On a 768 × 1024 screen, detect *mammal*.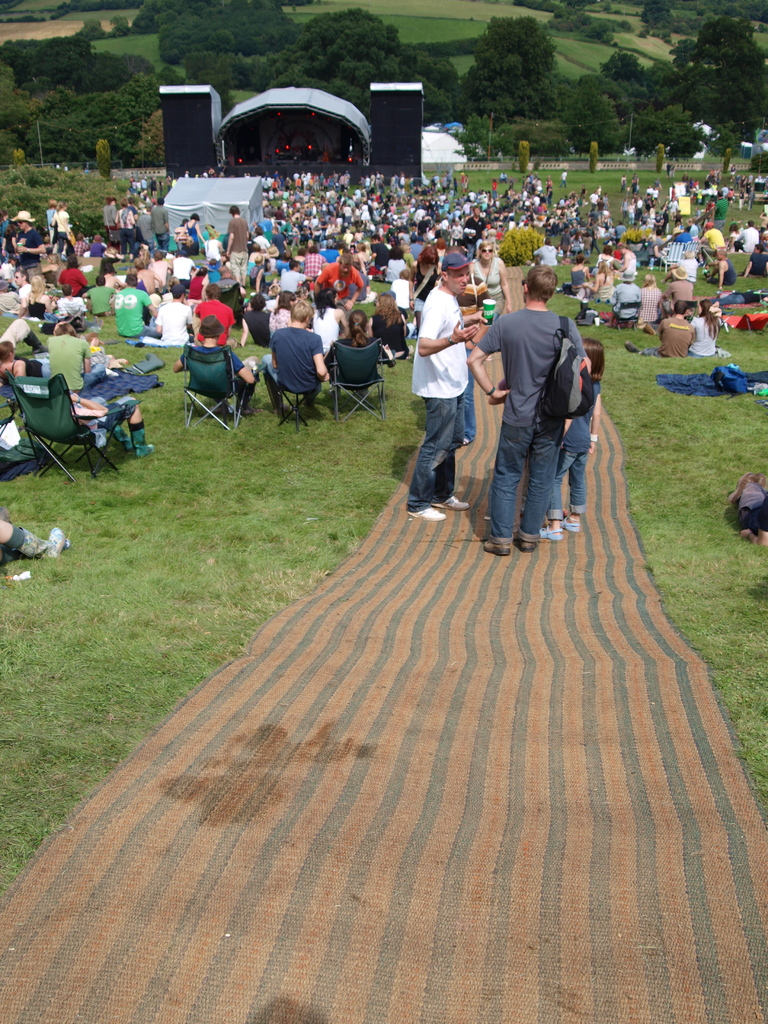
box=[0, 504, 72, 569].
